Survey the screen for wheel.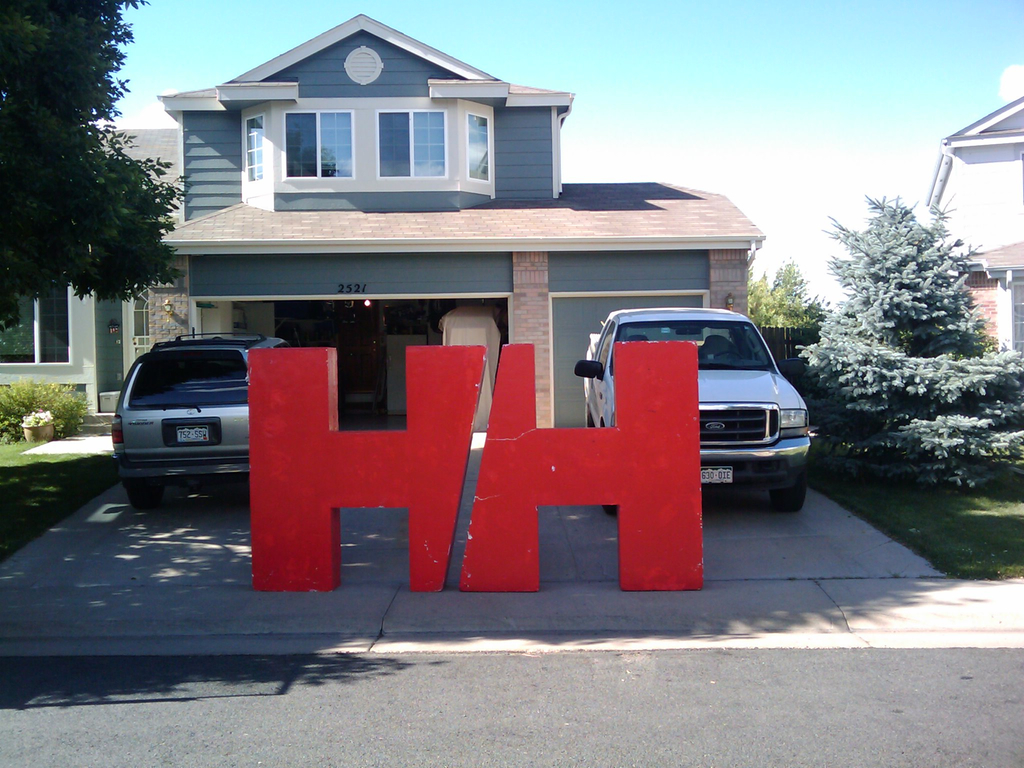
Survey found: rect(124, 480, 159, 506).
